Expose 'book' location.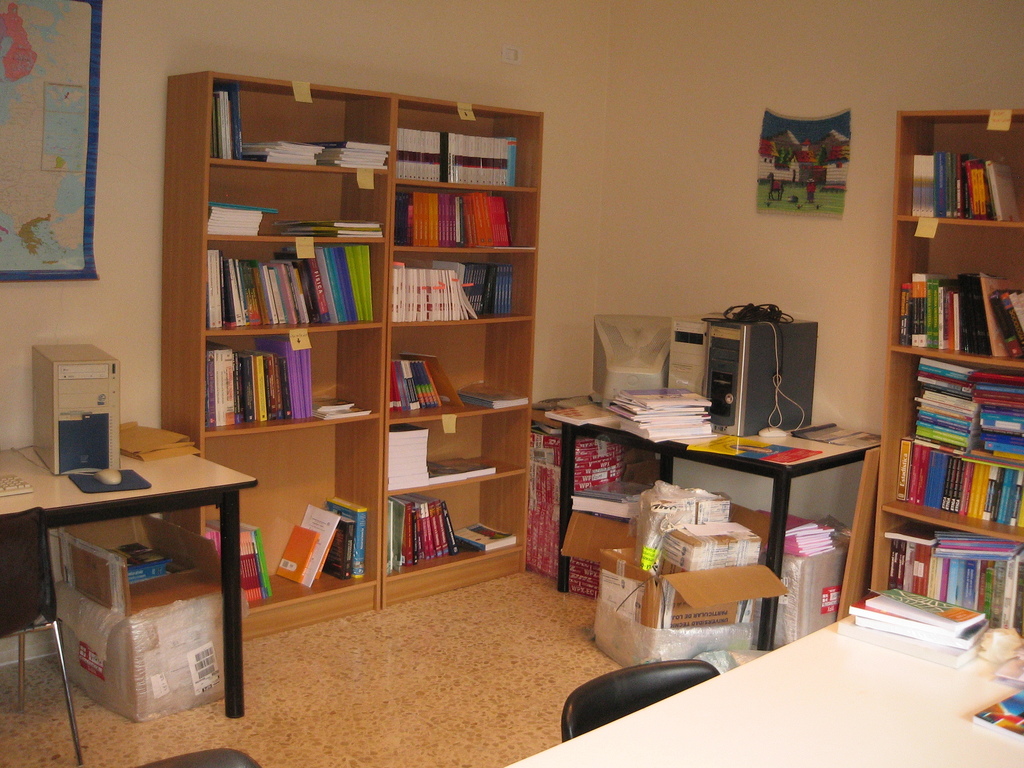
Exposed at 543/402/615/429.
